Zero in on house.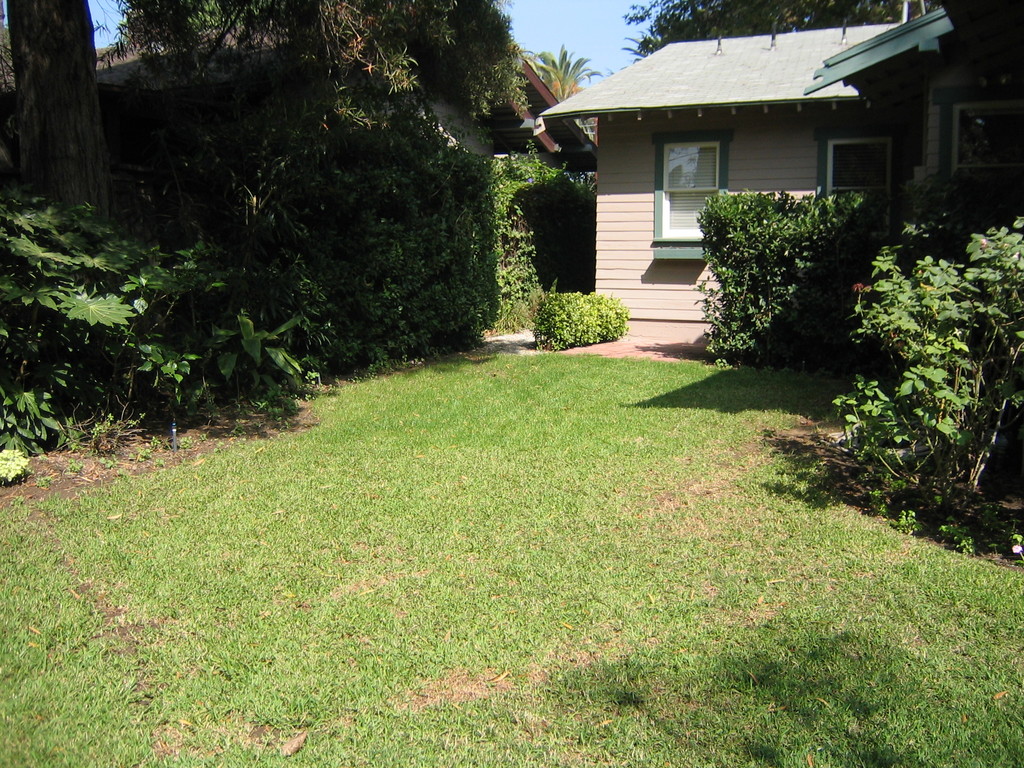
Zeroed in: Rect(0, 0, 599, 173).
